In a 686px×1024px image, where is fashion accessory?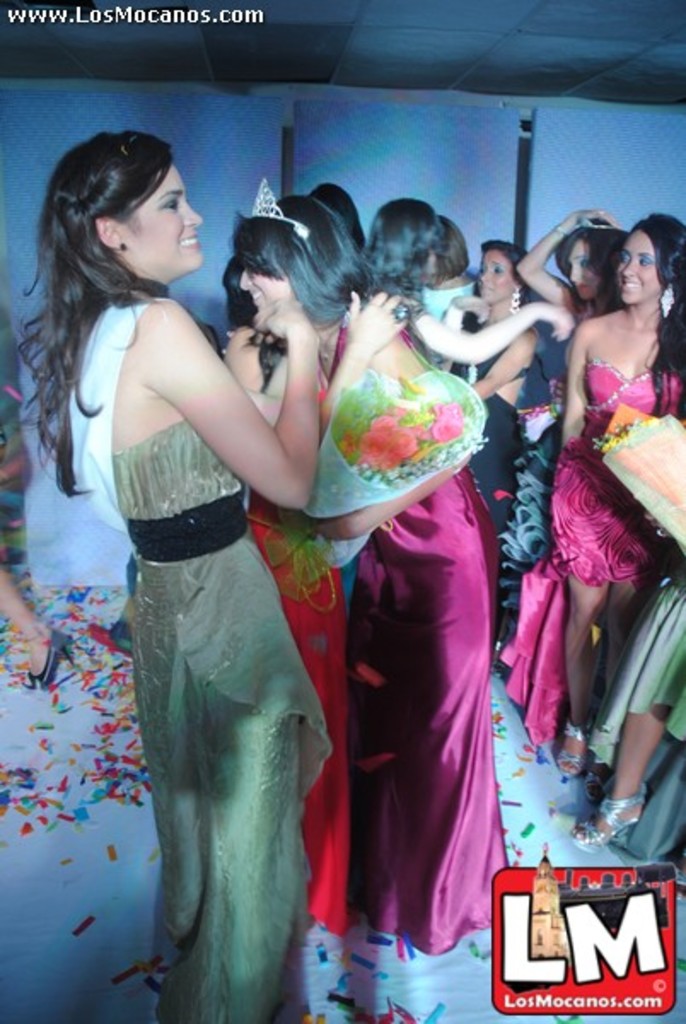
549 220 575 239.
